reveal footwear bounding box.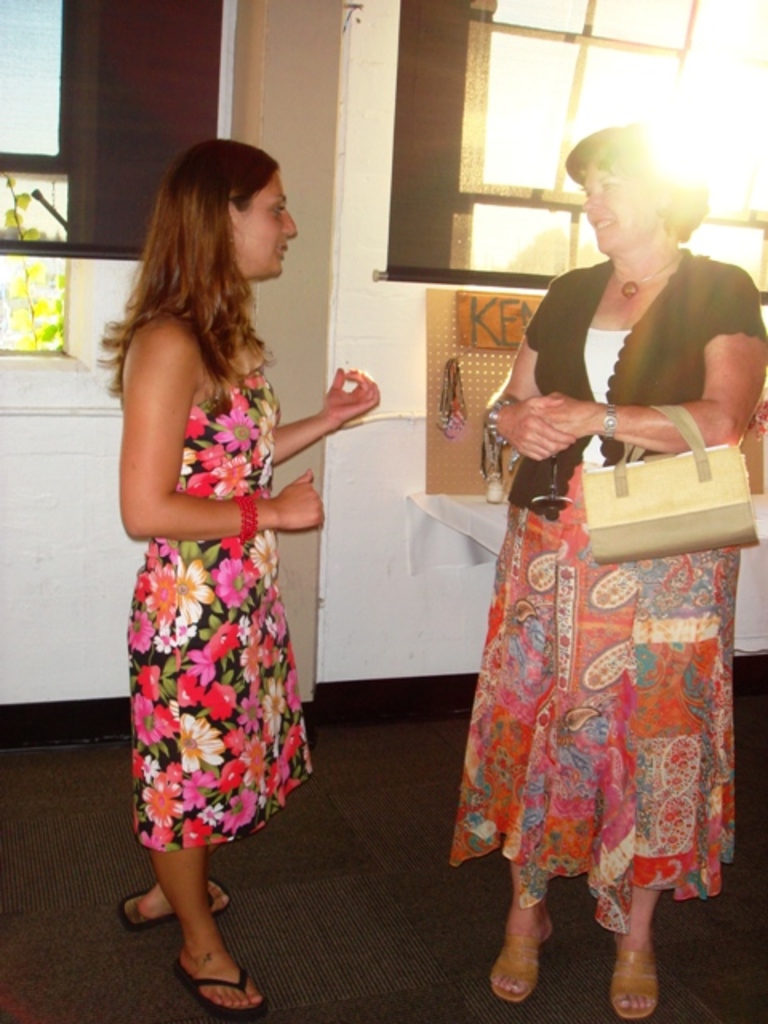
Revealed: 122, 862, 238, 933.
